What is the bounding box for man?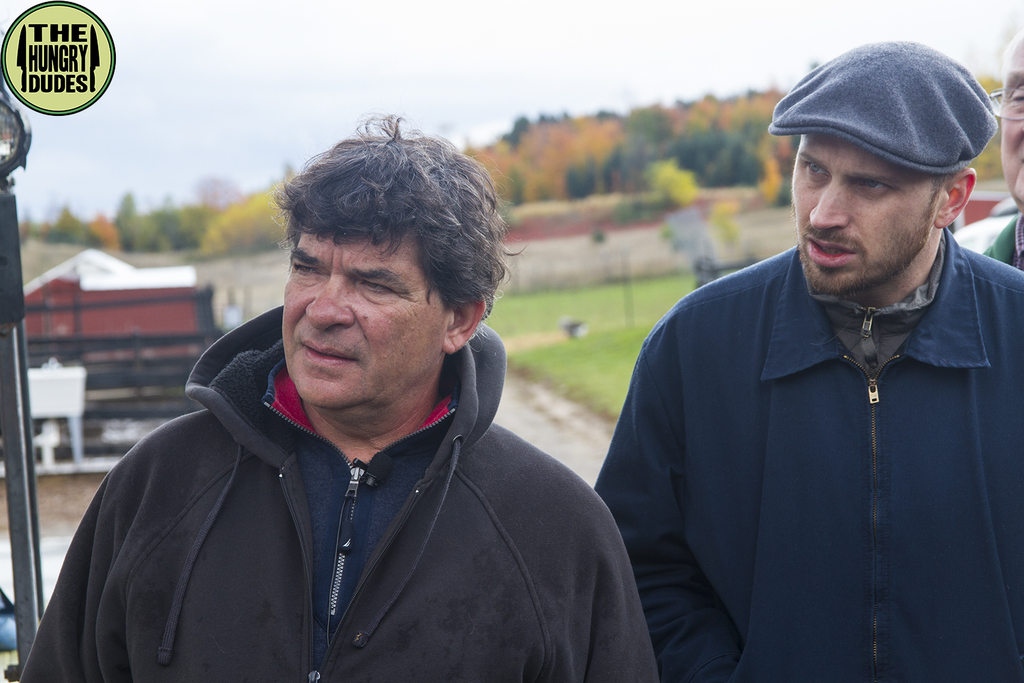
592, 42, 1023, 666.
